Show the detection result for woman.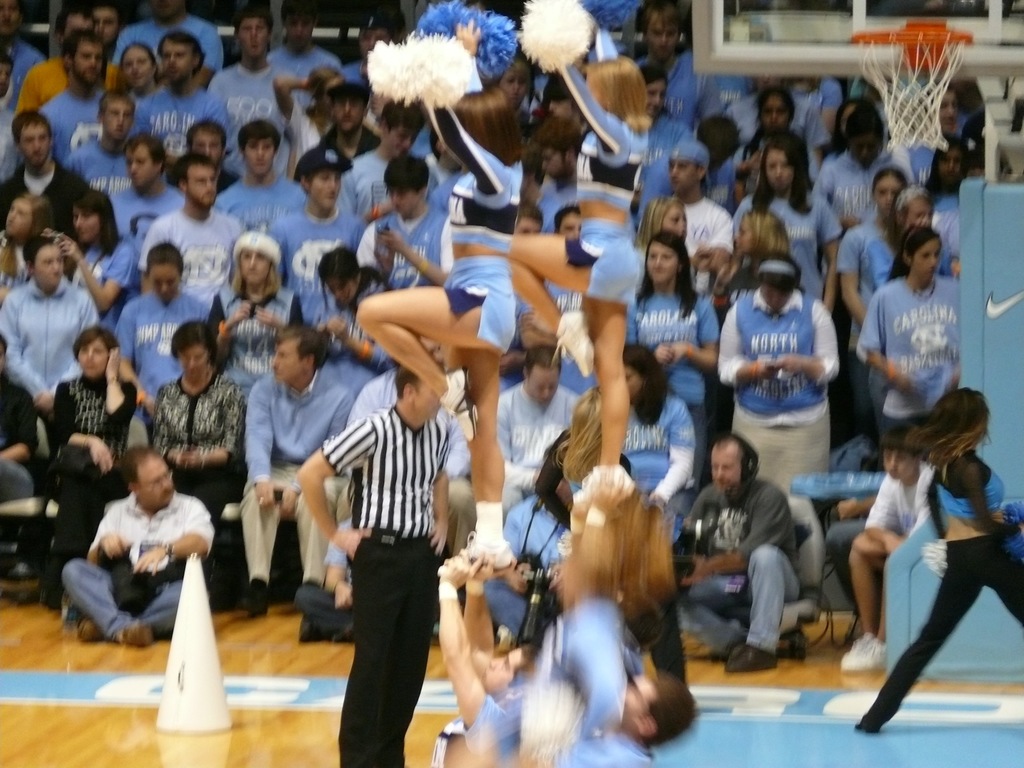
821 93 948 246.
